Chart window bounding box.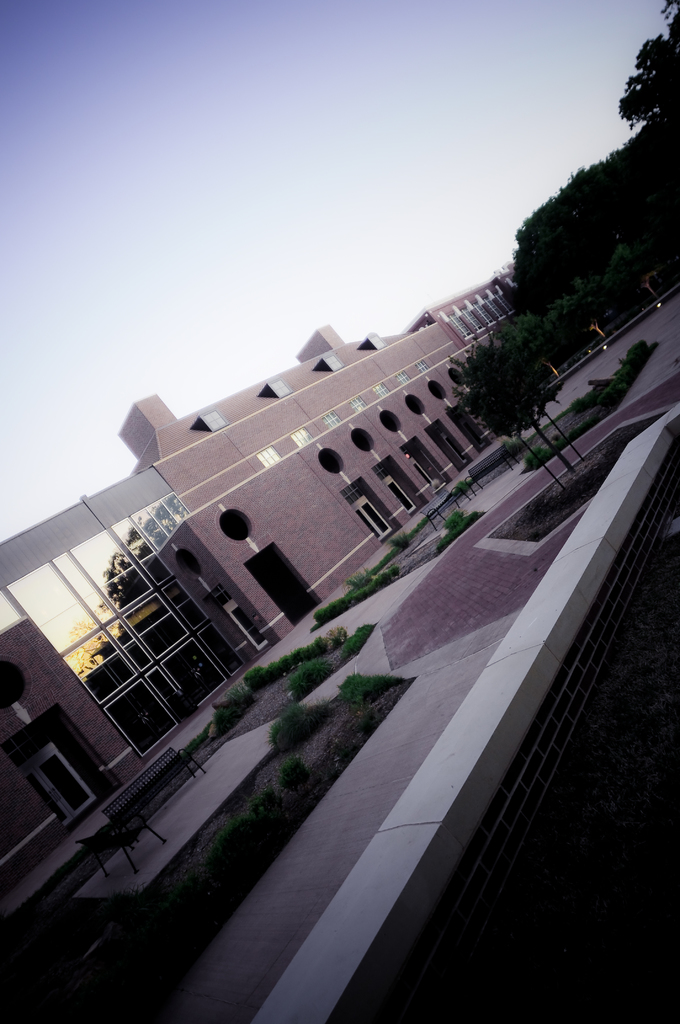
Charted: 101:682:176:755.
